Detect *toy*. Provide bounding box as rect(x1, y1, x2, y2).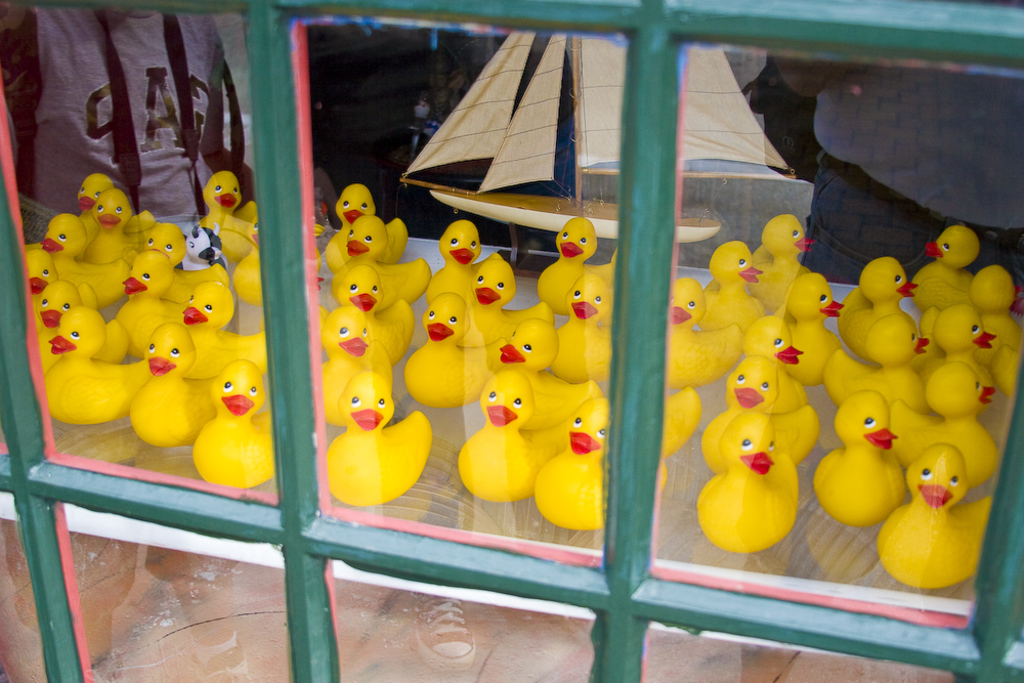
rect(727, 311, 810, 401).
